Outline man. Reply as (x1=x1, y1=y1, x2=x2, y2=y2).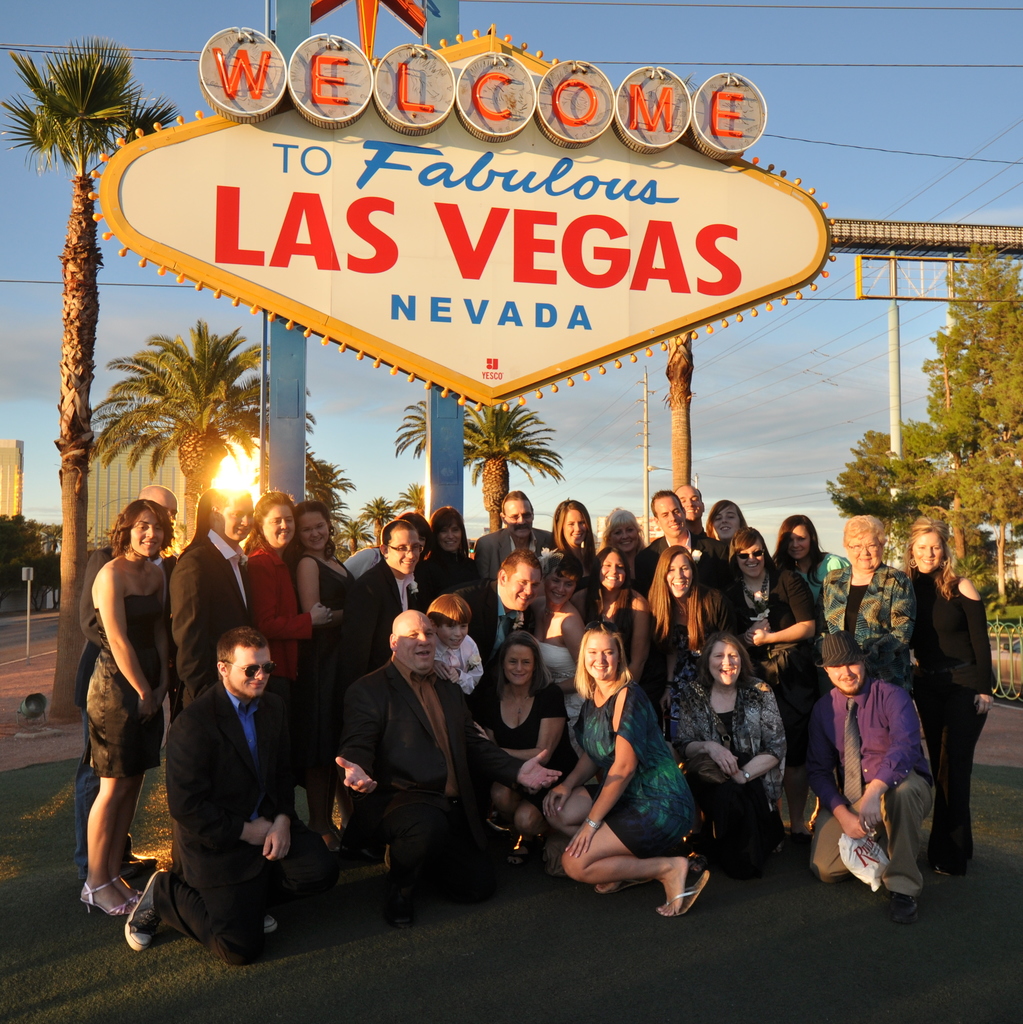
(x1=326, y1=612, x2=496, y2=933).
